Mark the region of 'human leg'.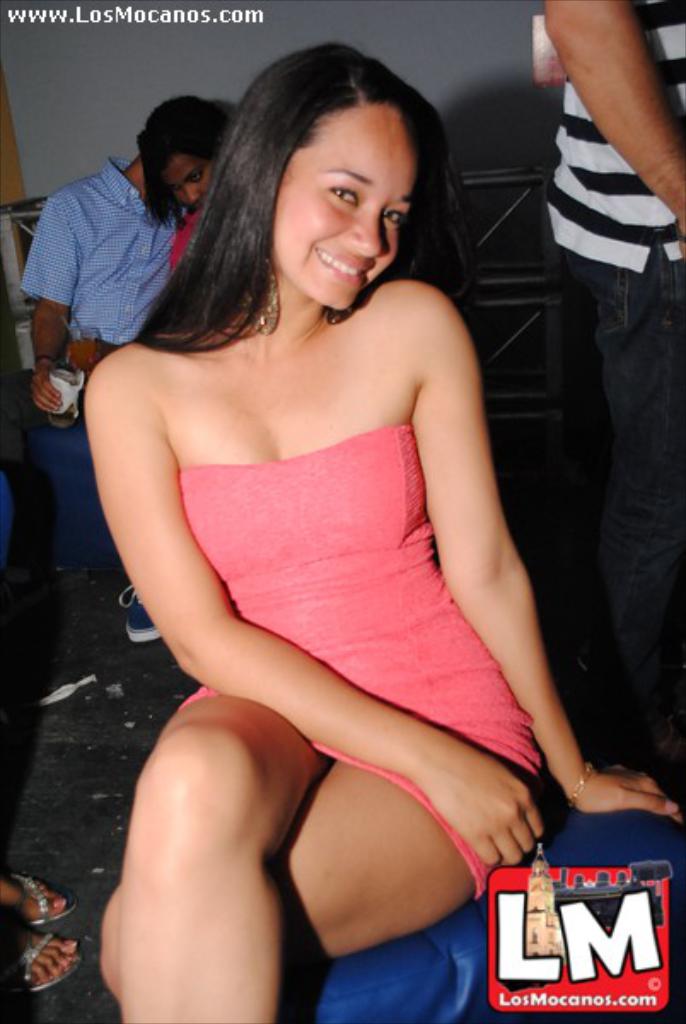
Region: detection(113, 688, 288, 1022).
